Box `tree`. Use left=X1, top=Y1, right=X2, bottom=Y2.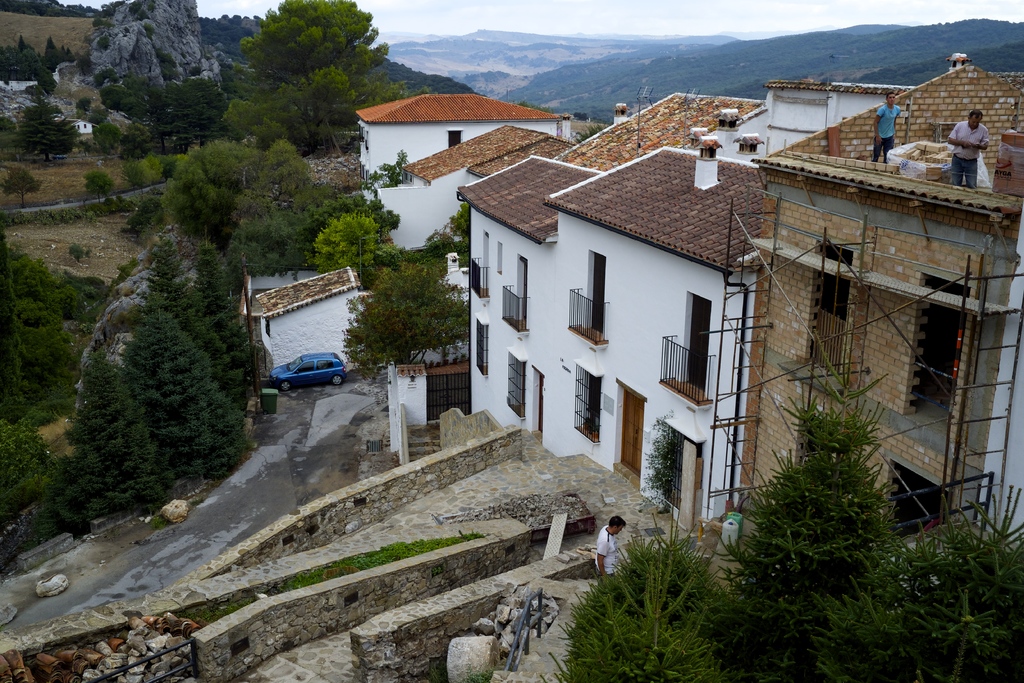
left=378, top=202, right=390, bottom=238.
